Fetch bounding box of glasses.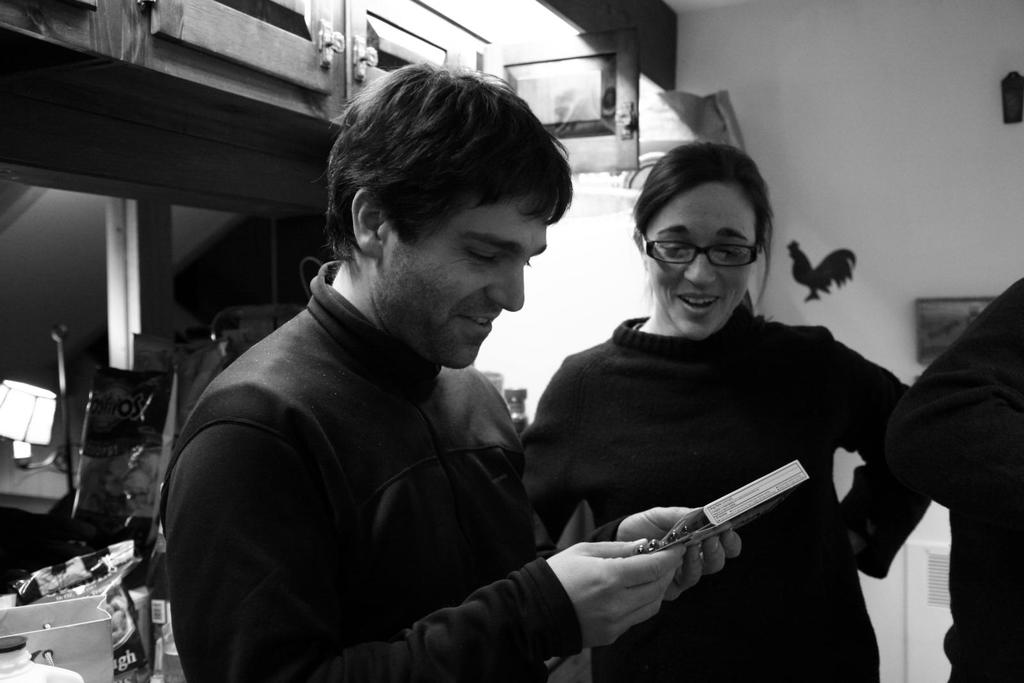
Bbox: locate(637, 229, 764, 271).
